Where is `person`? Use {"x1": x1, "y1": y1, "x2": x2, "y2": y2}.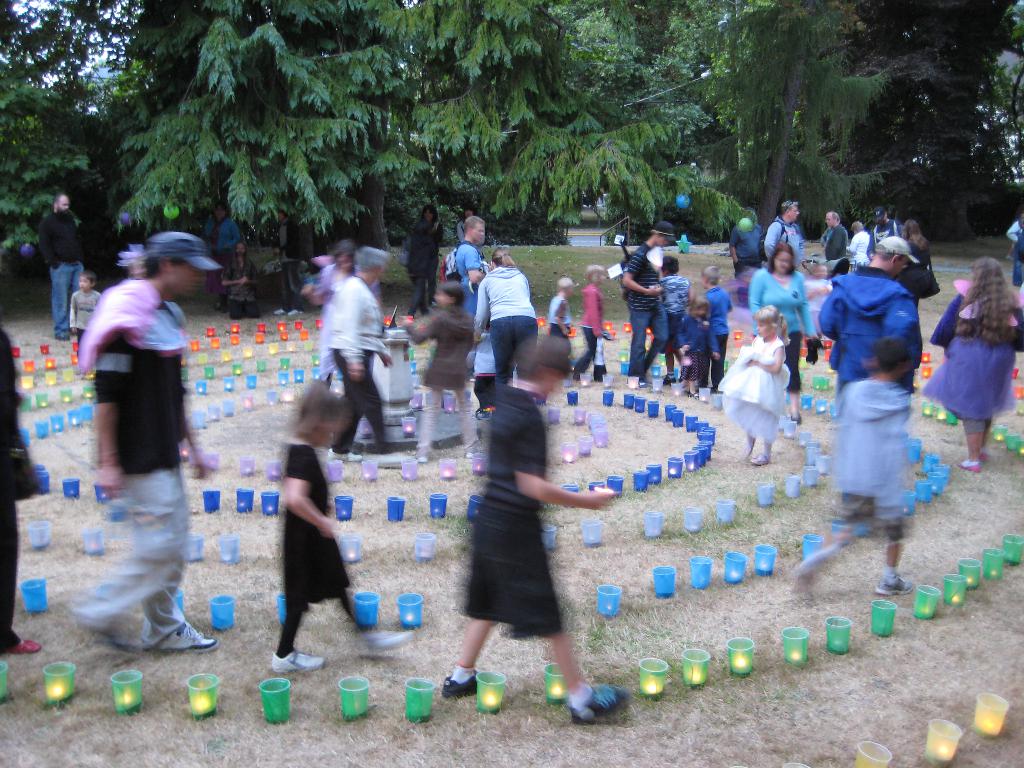
{"x1": 698, "y1": 264, "x2": 730, "y2": 383}.
